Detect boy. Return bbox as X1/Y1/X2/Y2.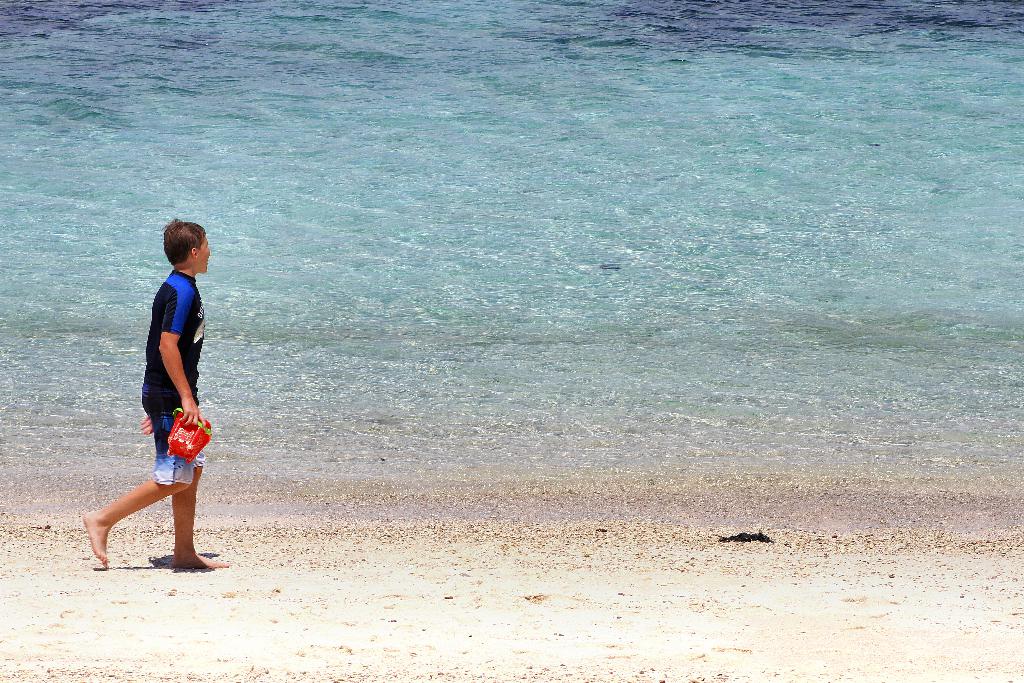
86/211/217/573.
